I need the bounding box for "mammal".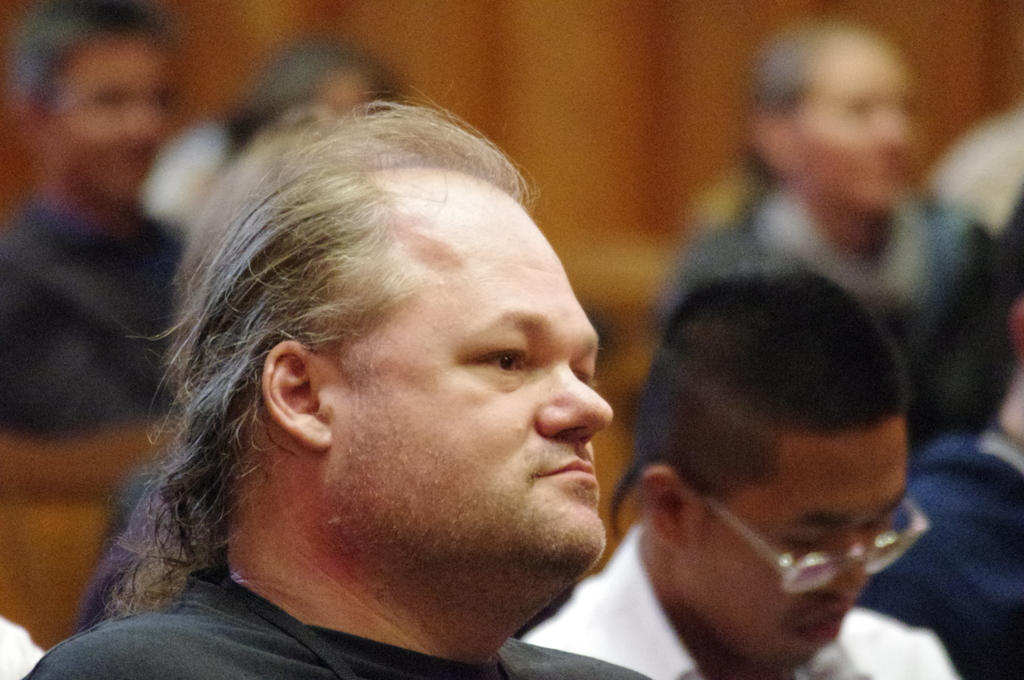
Here it is: 56:97:651:679.
